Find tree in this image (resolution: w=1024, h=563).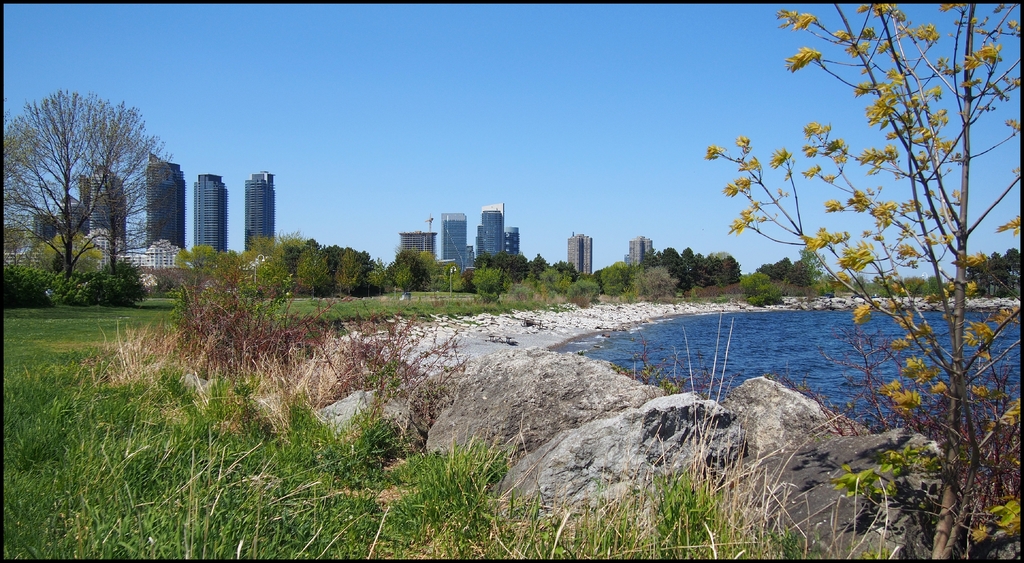
box=[509, 247, 538, 292].
